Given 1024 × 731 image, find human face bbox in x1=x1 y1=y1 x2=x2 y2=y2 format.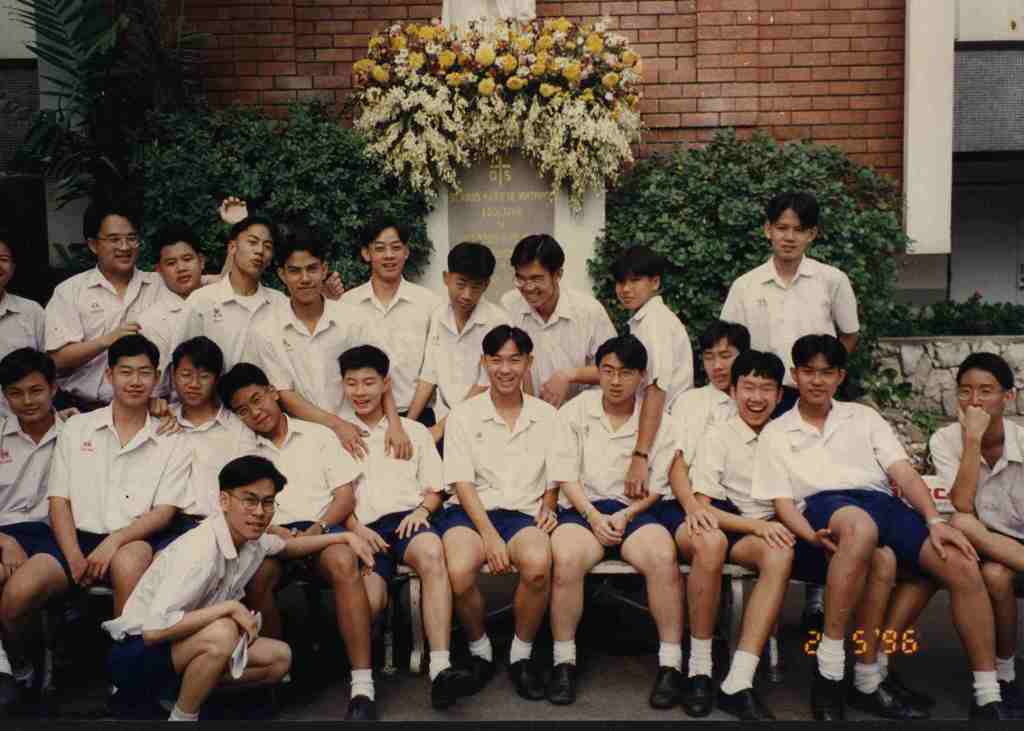
x1=372 y1=229 x2=403 y2=278.
